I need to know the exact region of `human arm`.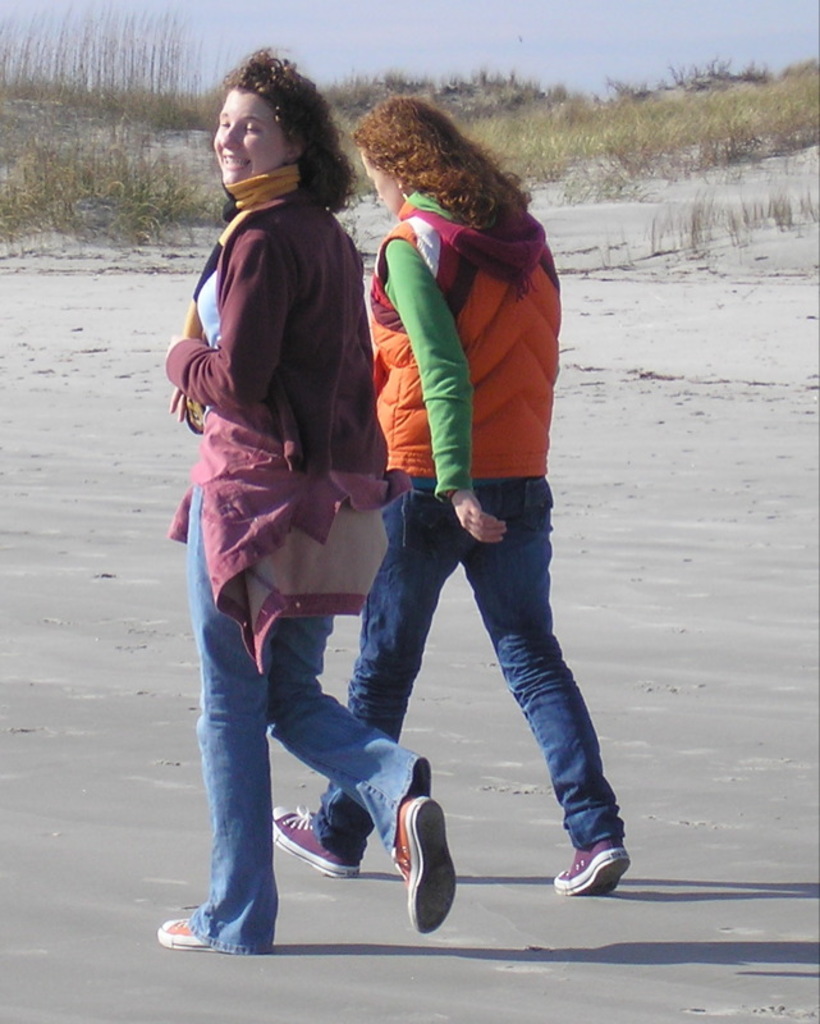
Region: select_region(157, 215, 306, 399).
